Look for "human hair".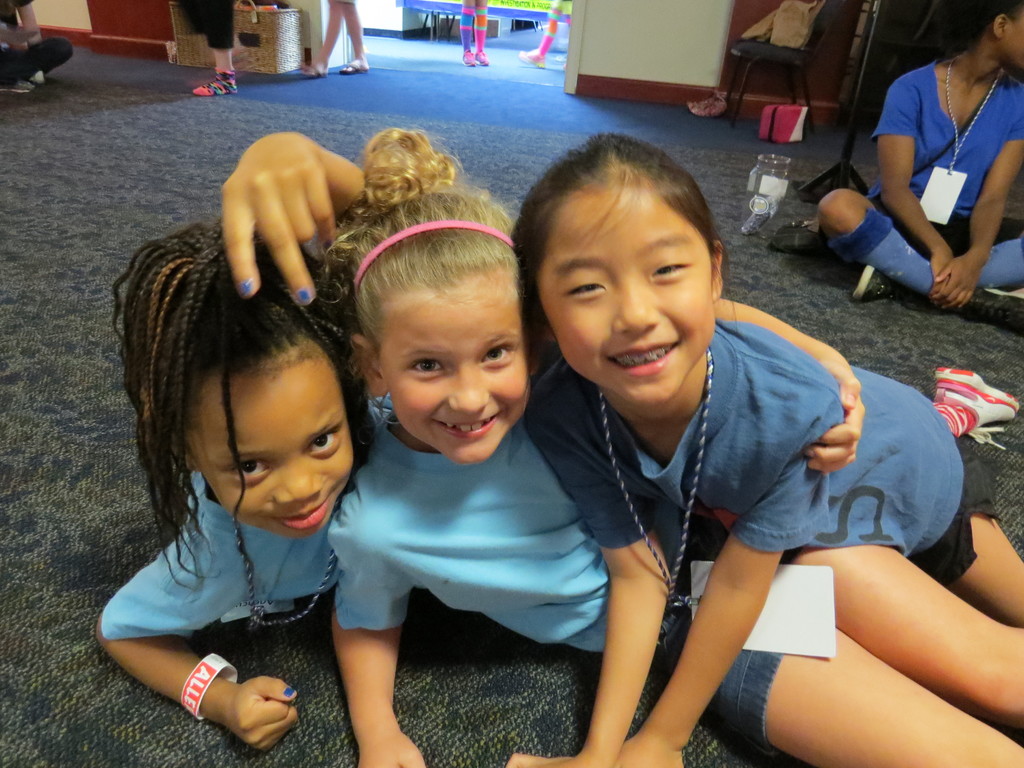
Found: 508/133/738/353.
